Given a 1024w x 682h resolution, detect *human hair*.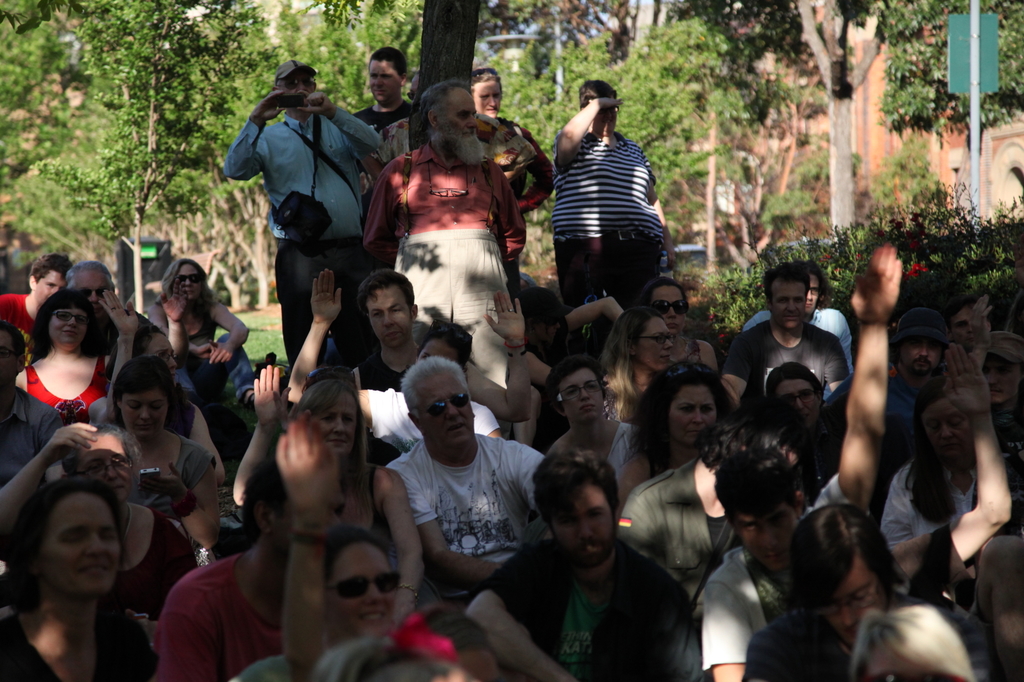
pyautogui.locateOnScreen(401, 354, 470, 426).
